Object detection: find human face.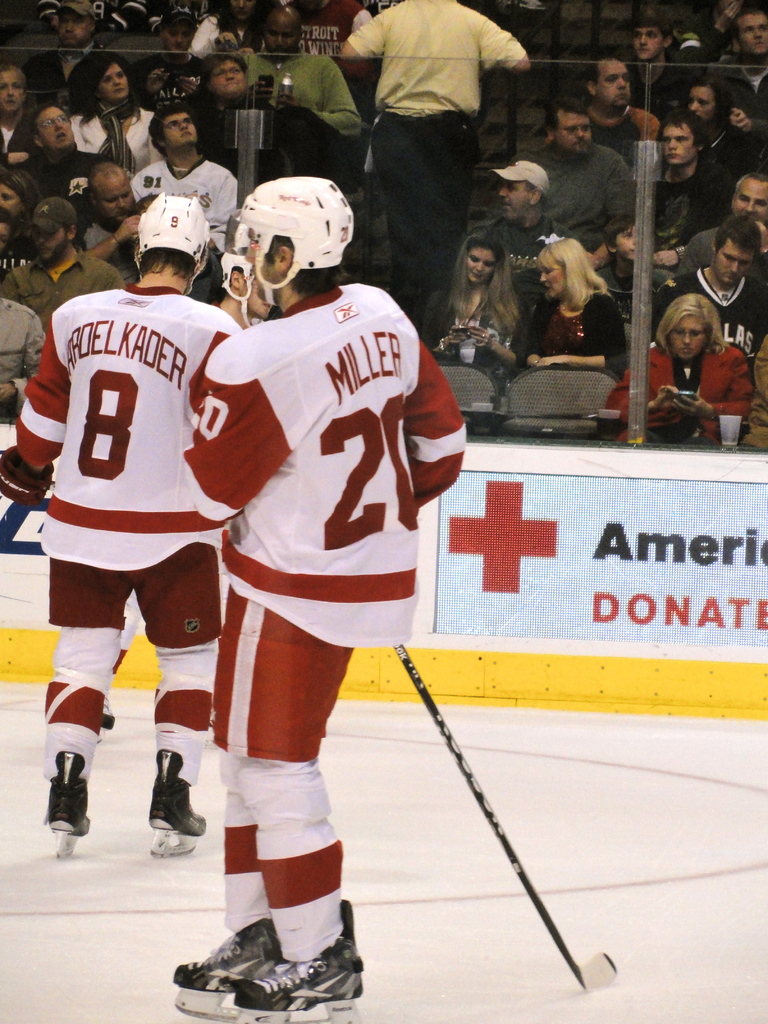
166,25,184,51.
